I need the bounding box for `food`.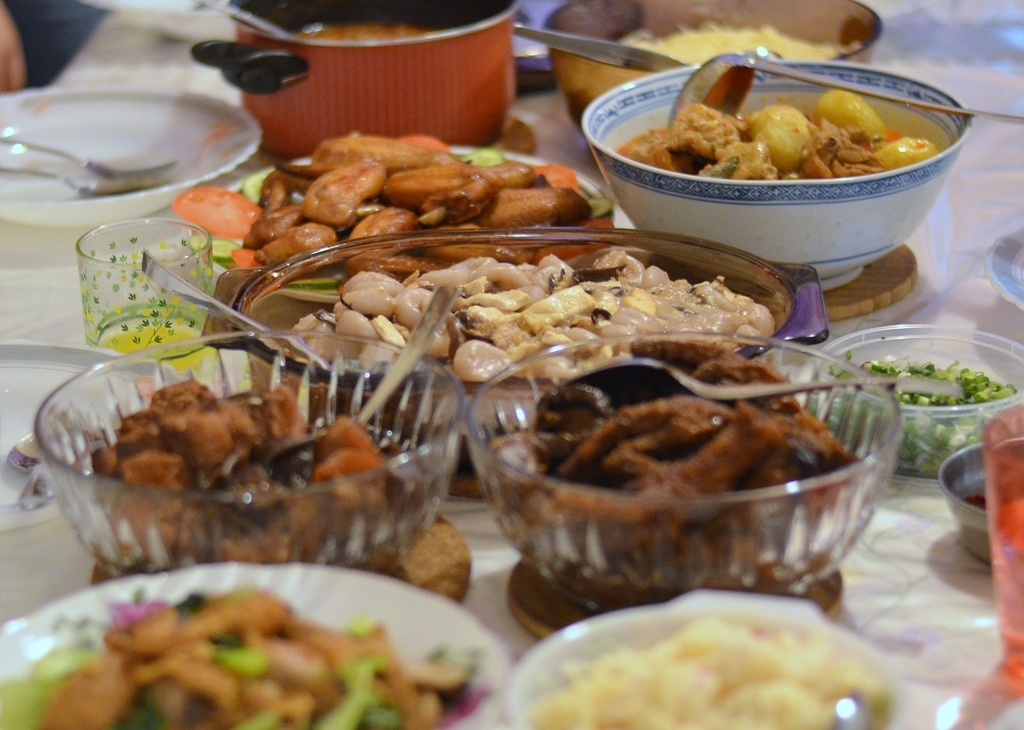
Here it is: select_region(32, 576, 466, 729).
